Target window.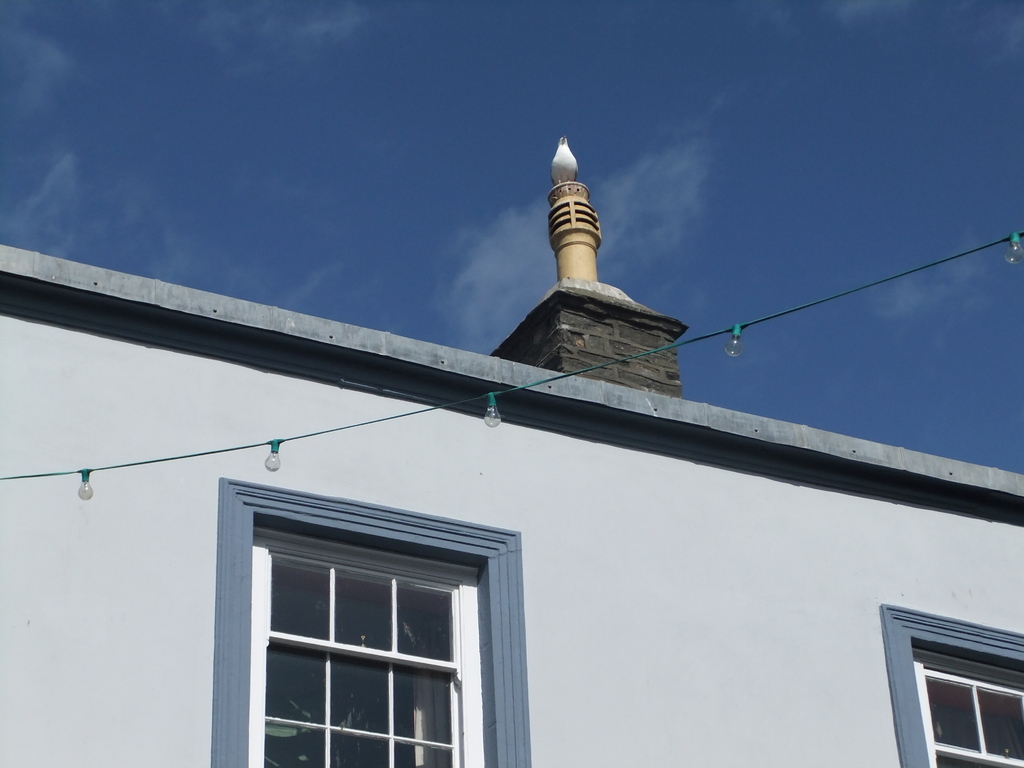
Target region: rect(214, 506, 506, 750).
